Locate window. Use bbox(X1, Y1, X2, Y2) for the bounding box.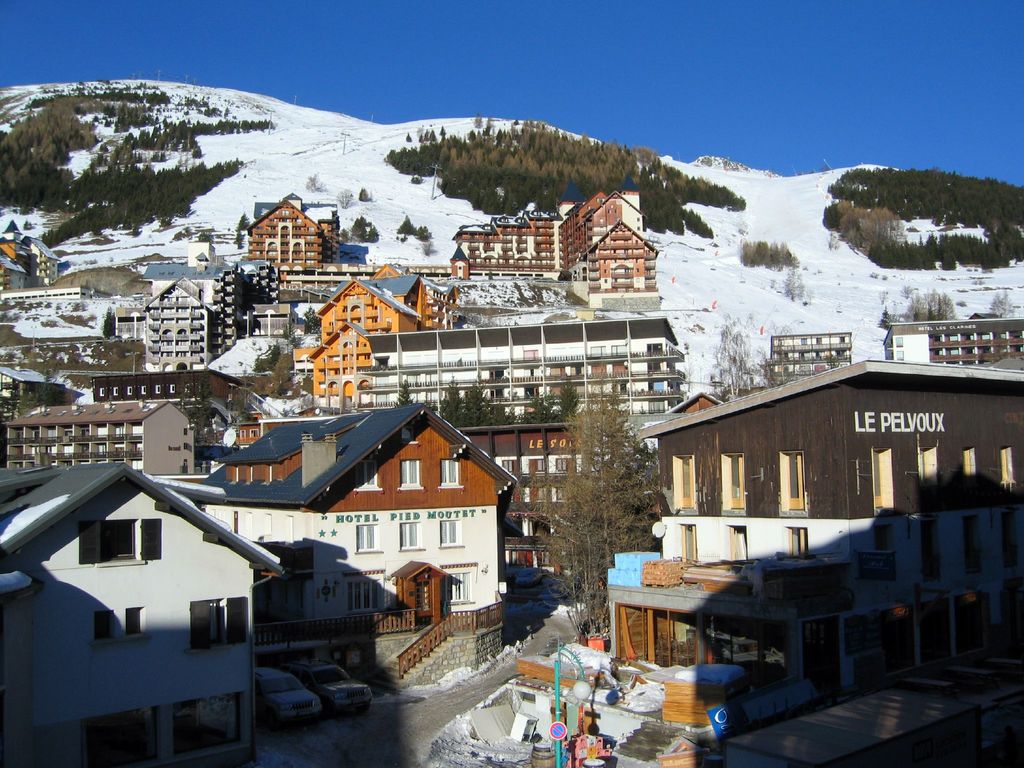
bbox(802, 339, 807, 347).
